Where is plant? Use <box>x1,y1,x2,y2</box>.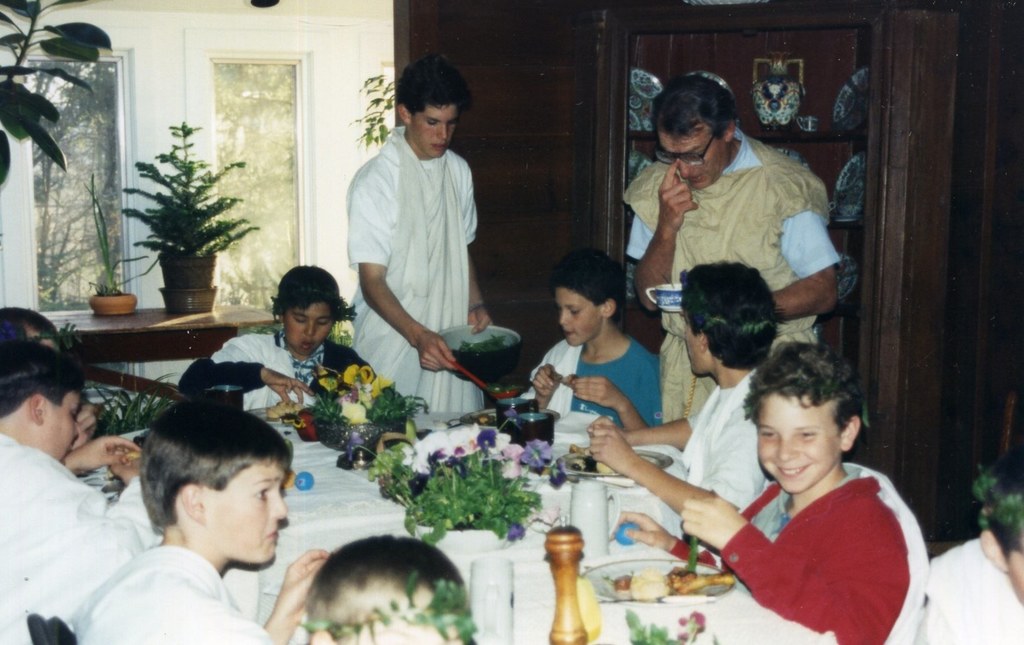
<box>401,432,548,541</box>.
